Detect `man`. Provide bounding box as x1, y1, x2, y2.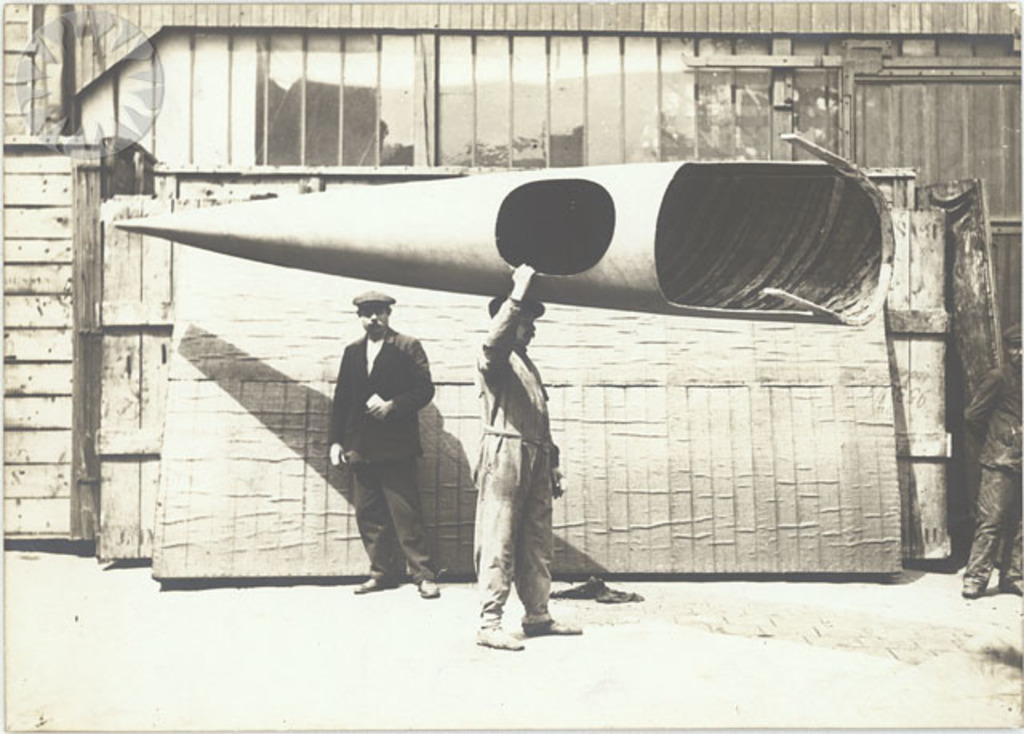
320, 283, 442, 588.
